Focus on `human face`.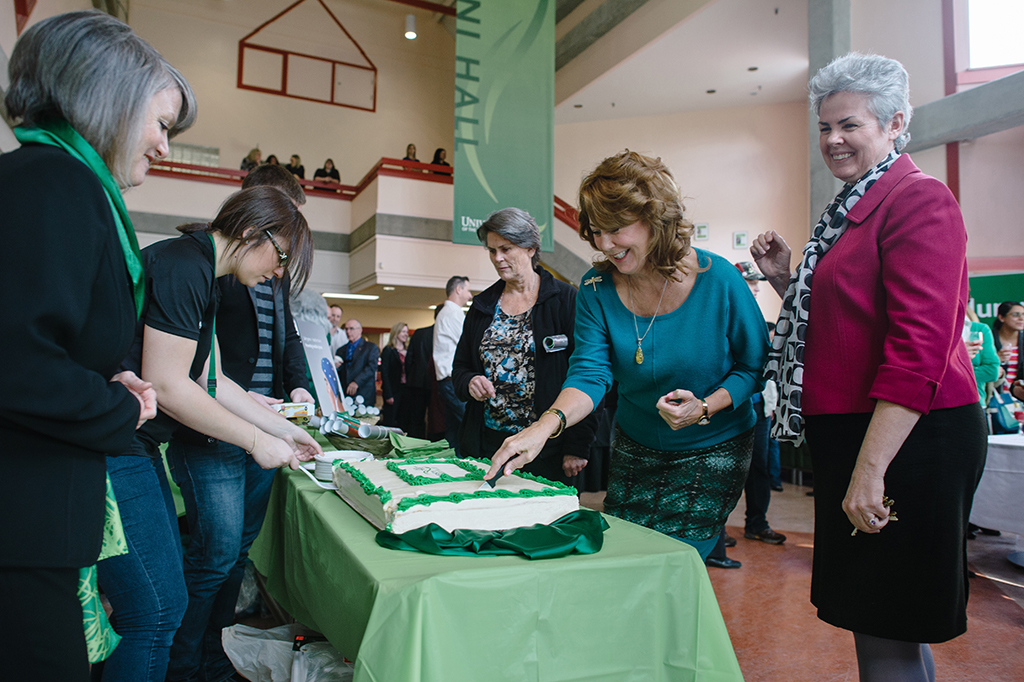
Focused at [left=588, top=207, right=648, bottom=275].
